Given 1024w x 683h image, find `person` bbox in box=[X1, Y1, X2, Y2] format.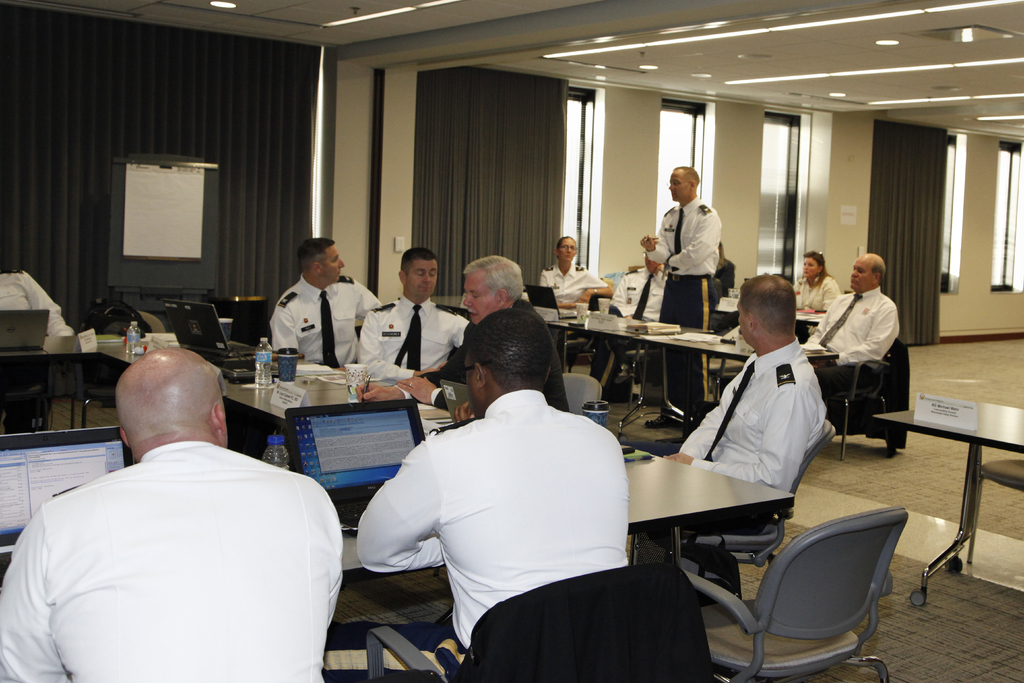
box=[322, 308, 628, 682].
